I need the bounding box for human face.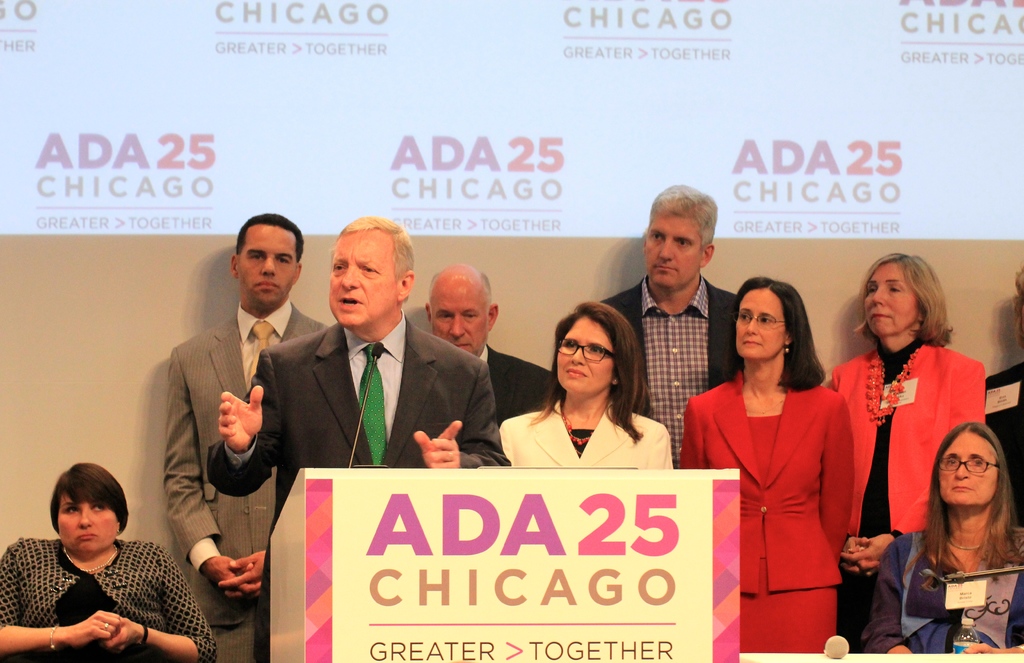
Here it is: [x1=555, y1=312, x2=612, y2=393].
